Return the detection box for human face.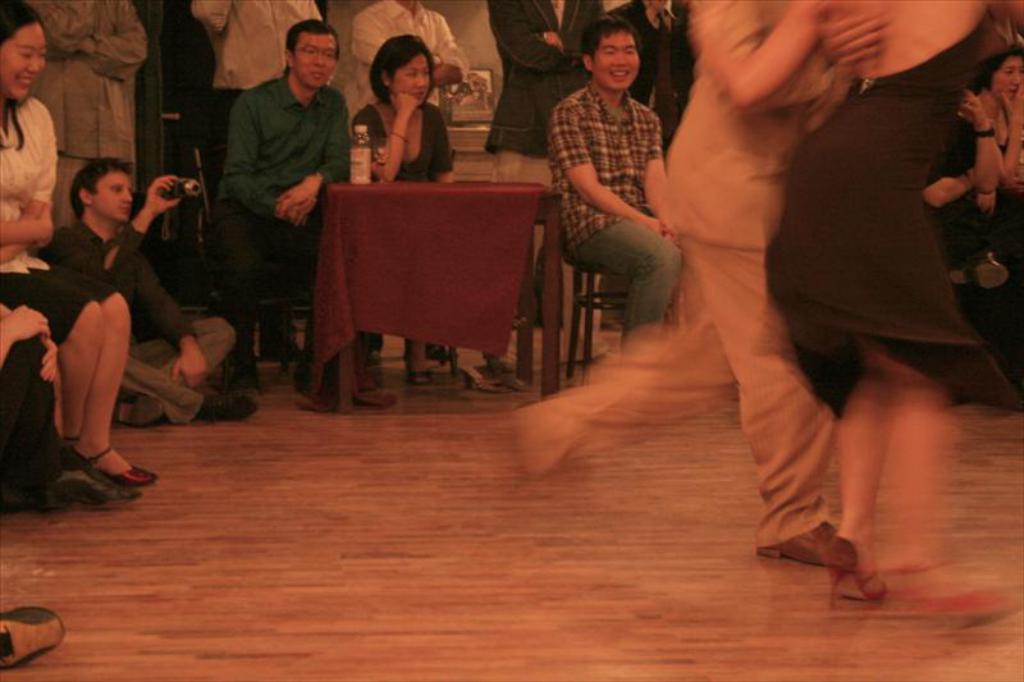
locate(0, 19, 45, 101).
